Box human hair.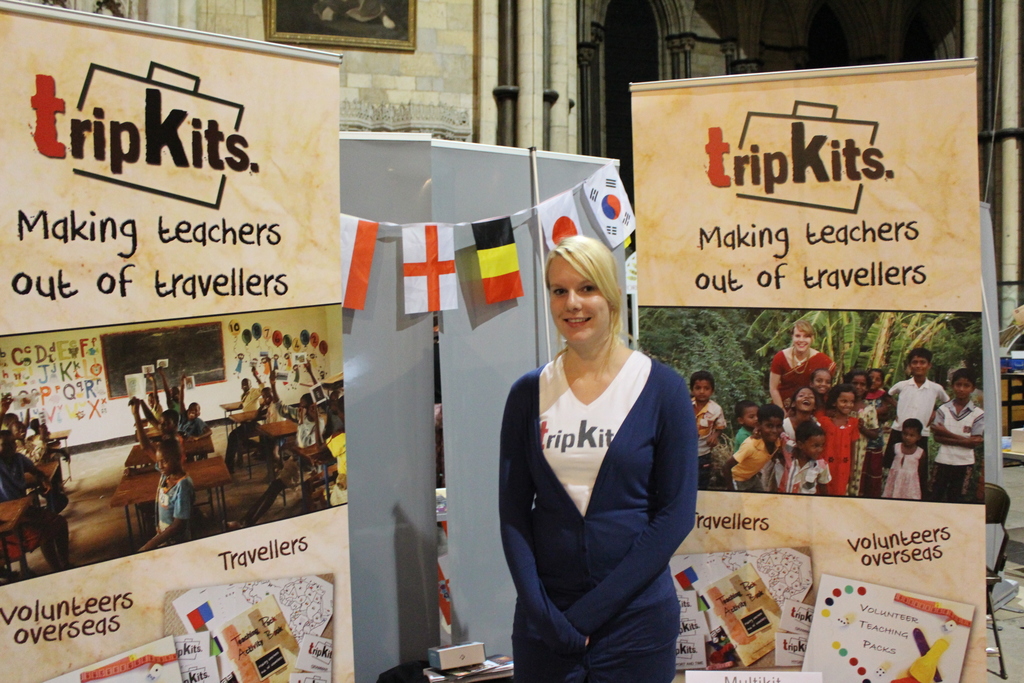
689, 369, 717, 388.
